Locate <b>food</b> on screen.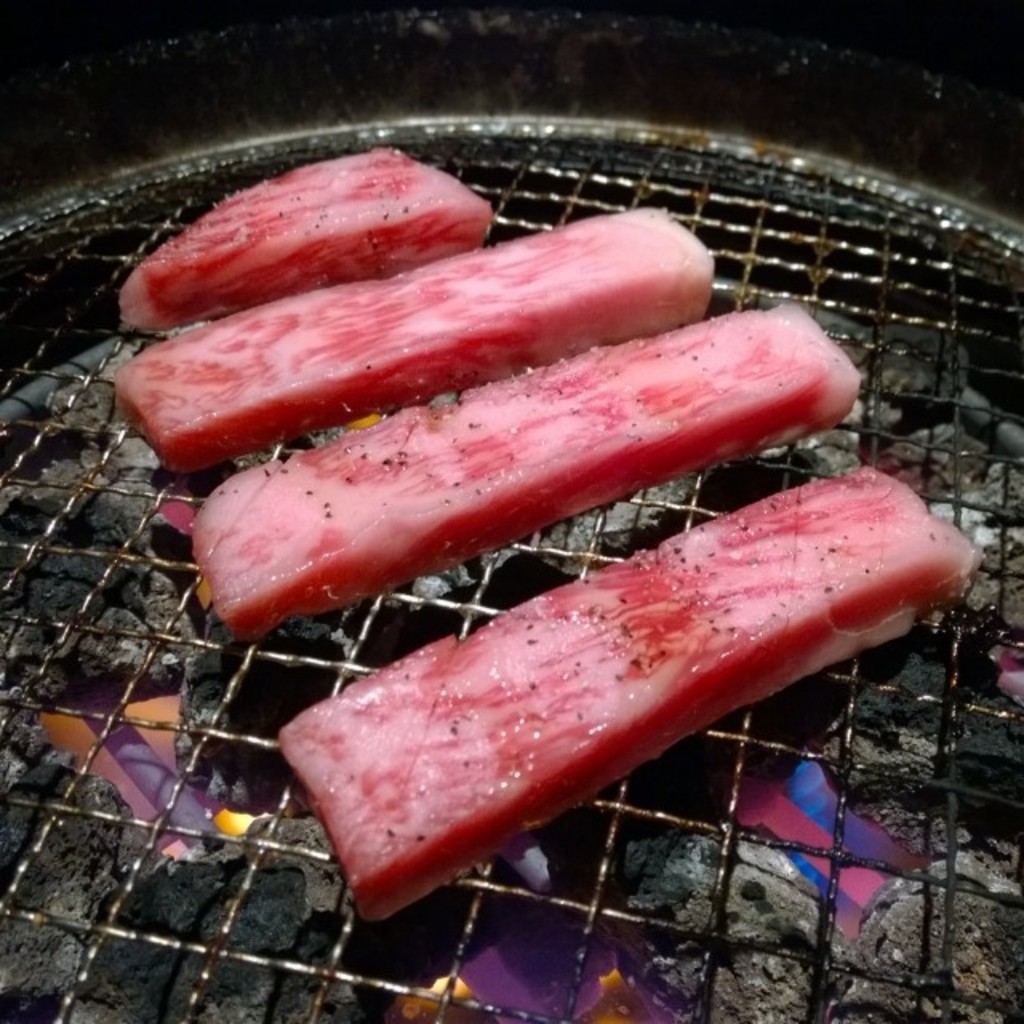
On screen at region(112, 141, 491, 333).
